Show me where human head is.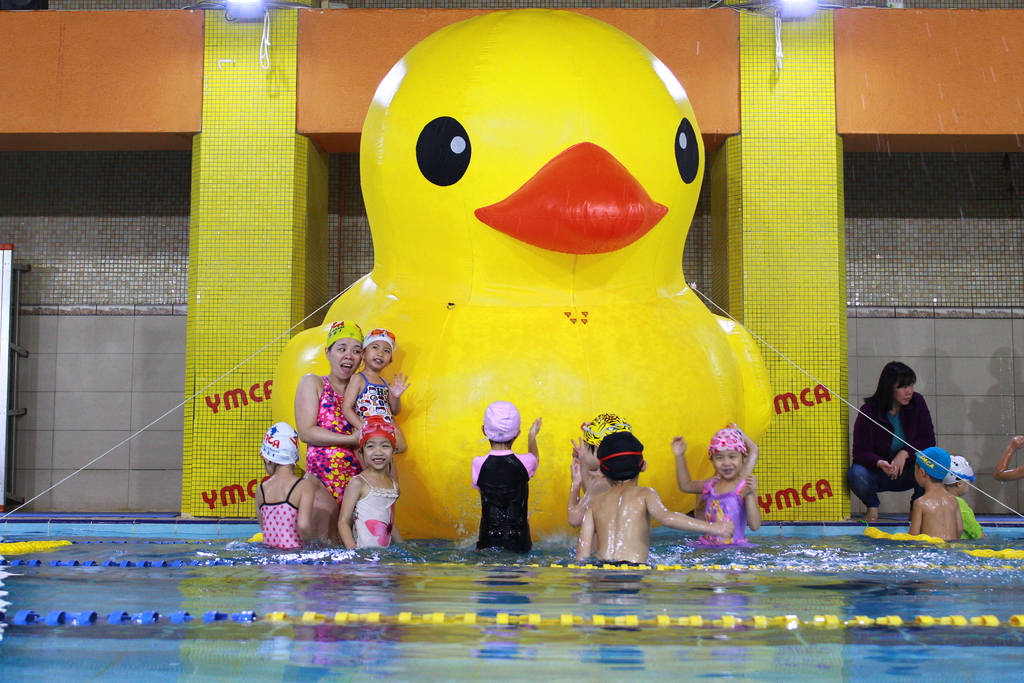
human head is at Rect(582, 412, 632, 470).
